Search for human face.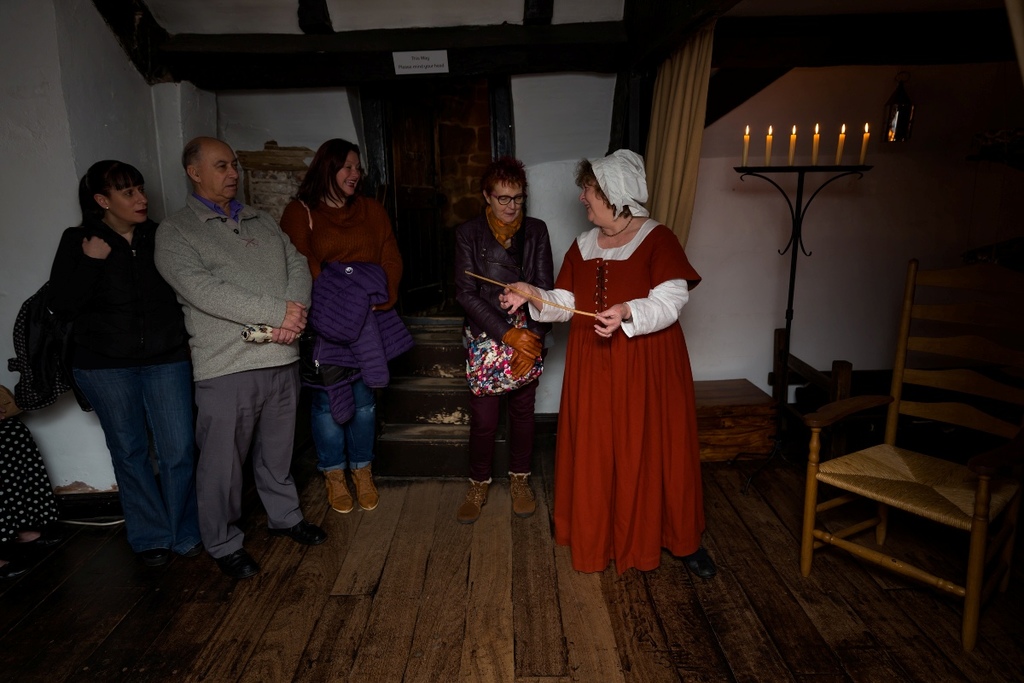
Found at pyautogui.locateOnScreen(335, 149, 361, 193).
